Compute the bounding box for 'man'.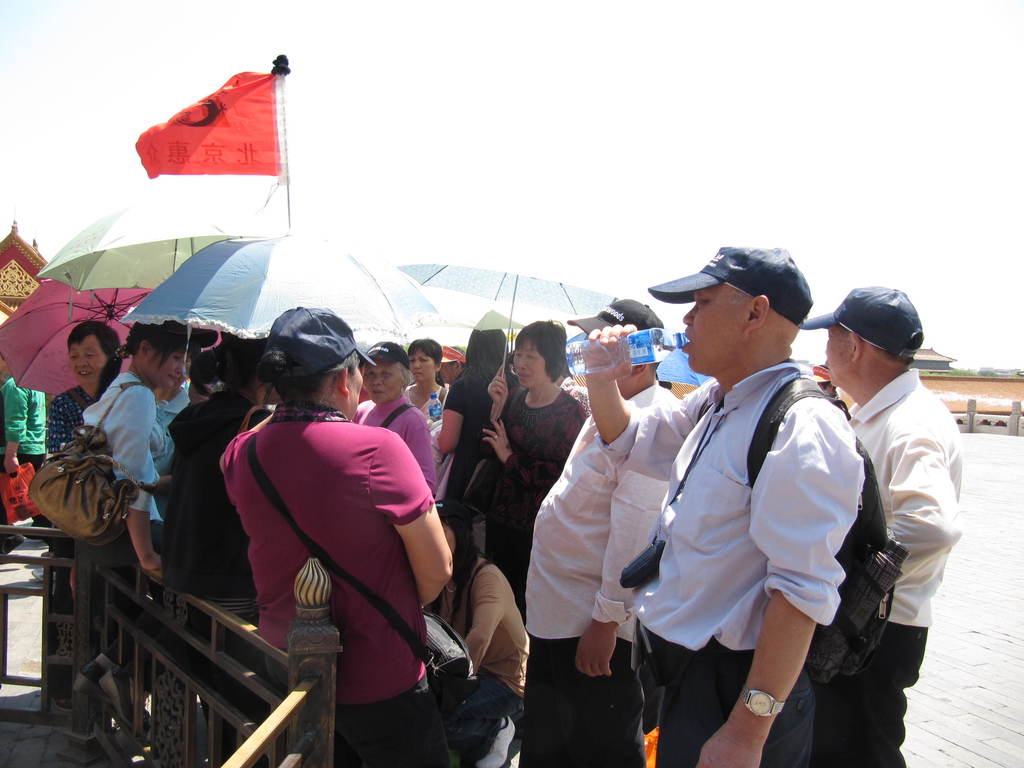
<region>433, 356, 473, 386</region>.
